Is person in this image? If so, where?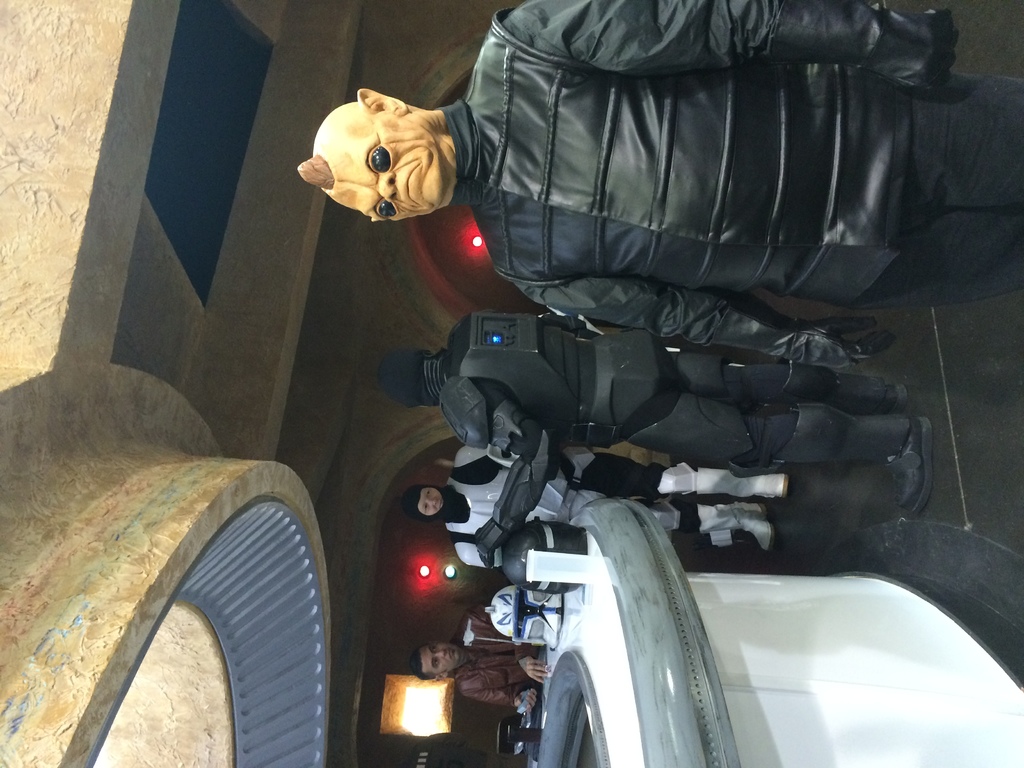
Yes, at detection(404, 600, 551, 713).
